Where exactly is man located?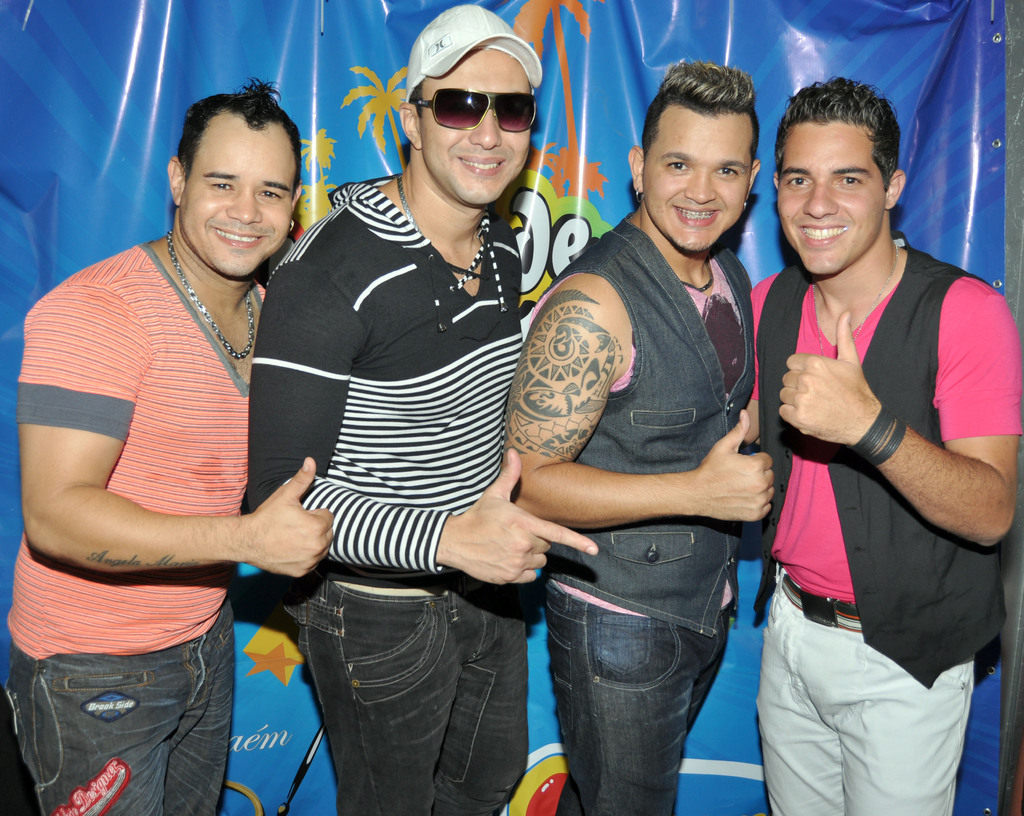
Its bounding box is crop(737, 81, 1013, 792).
